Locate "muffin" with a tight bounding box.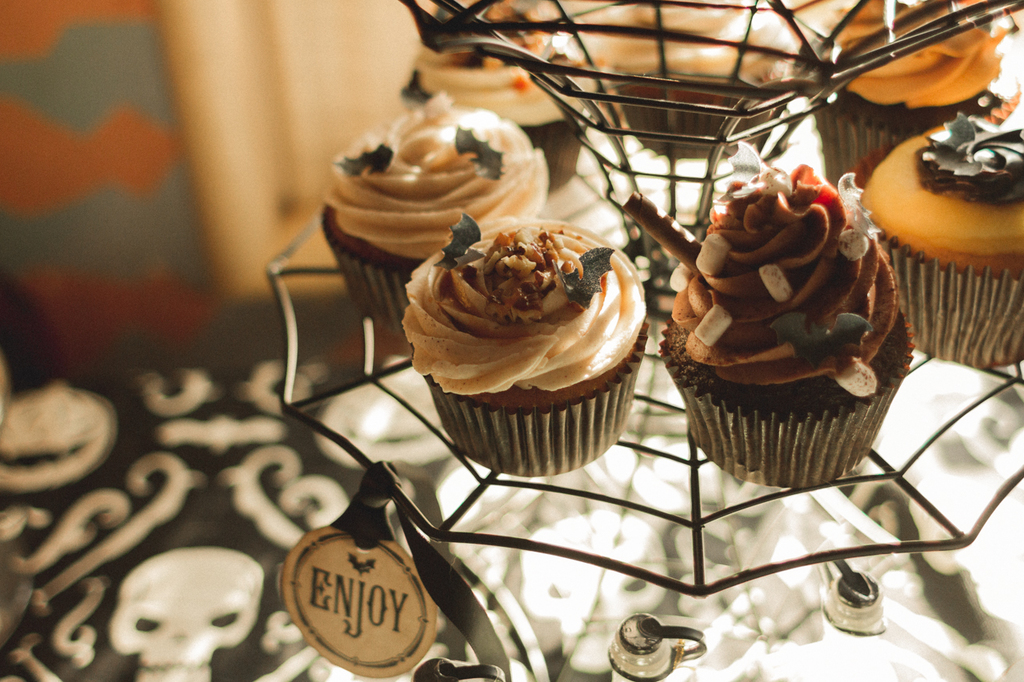
locate(398, 0, 600, 194).
